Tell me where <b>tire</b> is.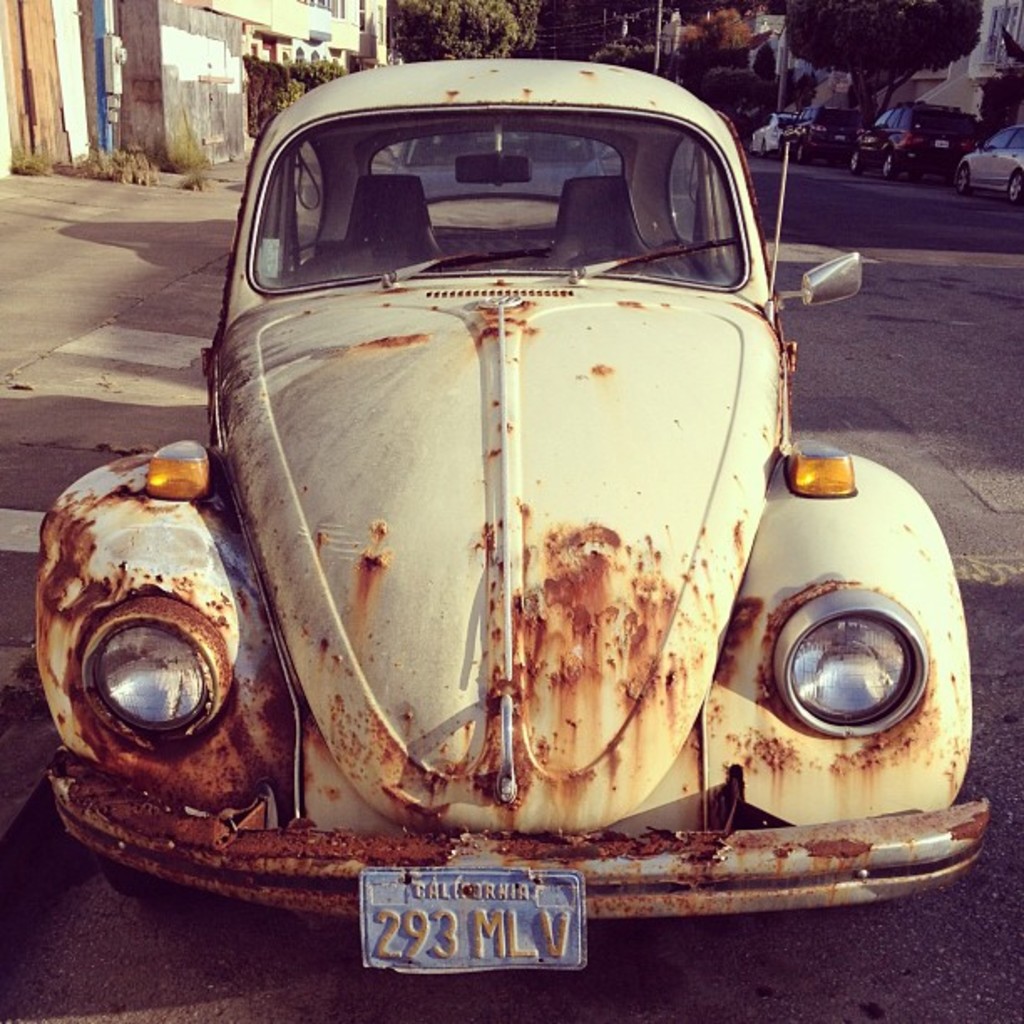
<b>tire</b> is at select_region(957, 166, 965, 191).
